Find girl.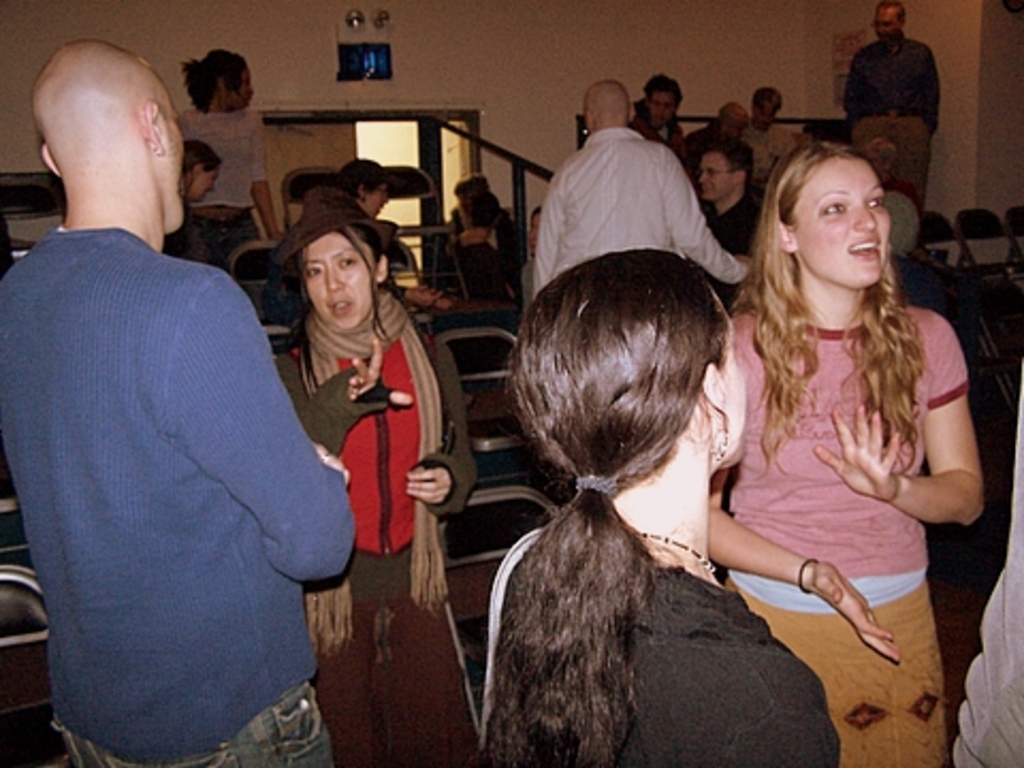
<box>706,145,1003,766</box>.
